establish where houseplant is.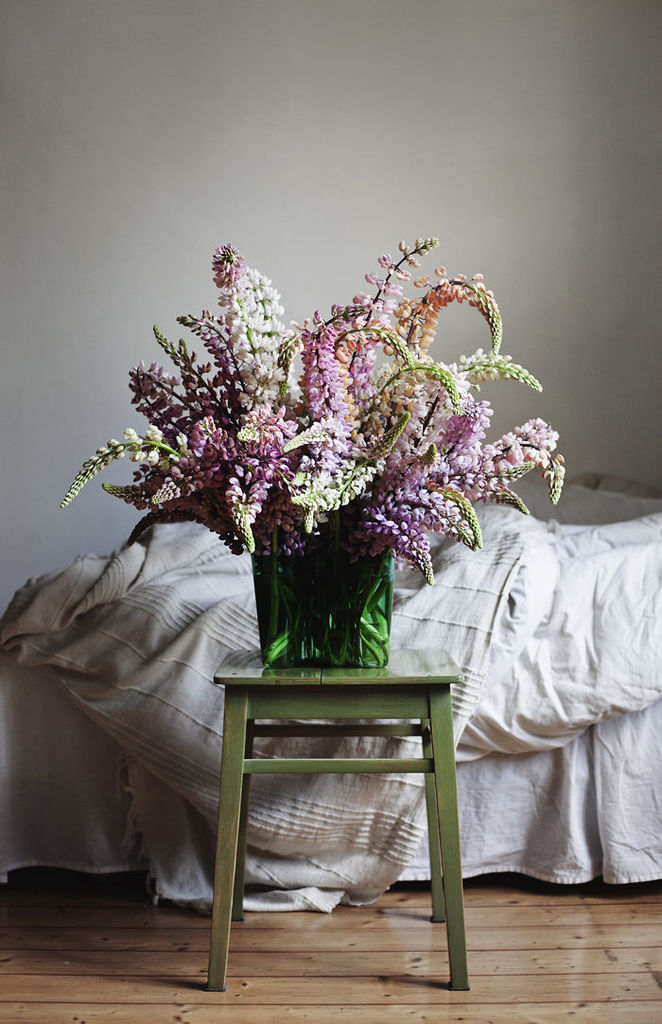
Established at region(59, 236, 566, 668).
